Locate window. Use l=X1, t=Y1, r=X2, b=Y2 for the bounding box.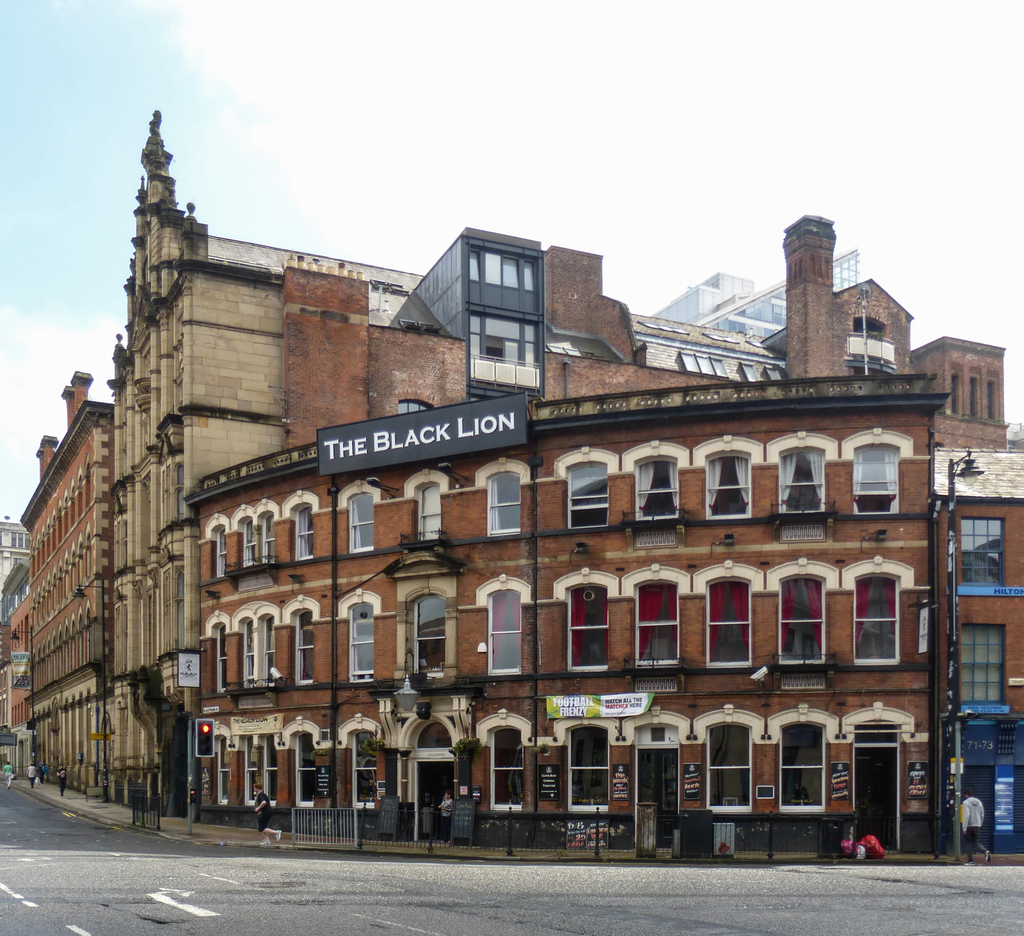
l=468, t=245, r=532, b=288.
